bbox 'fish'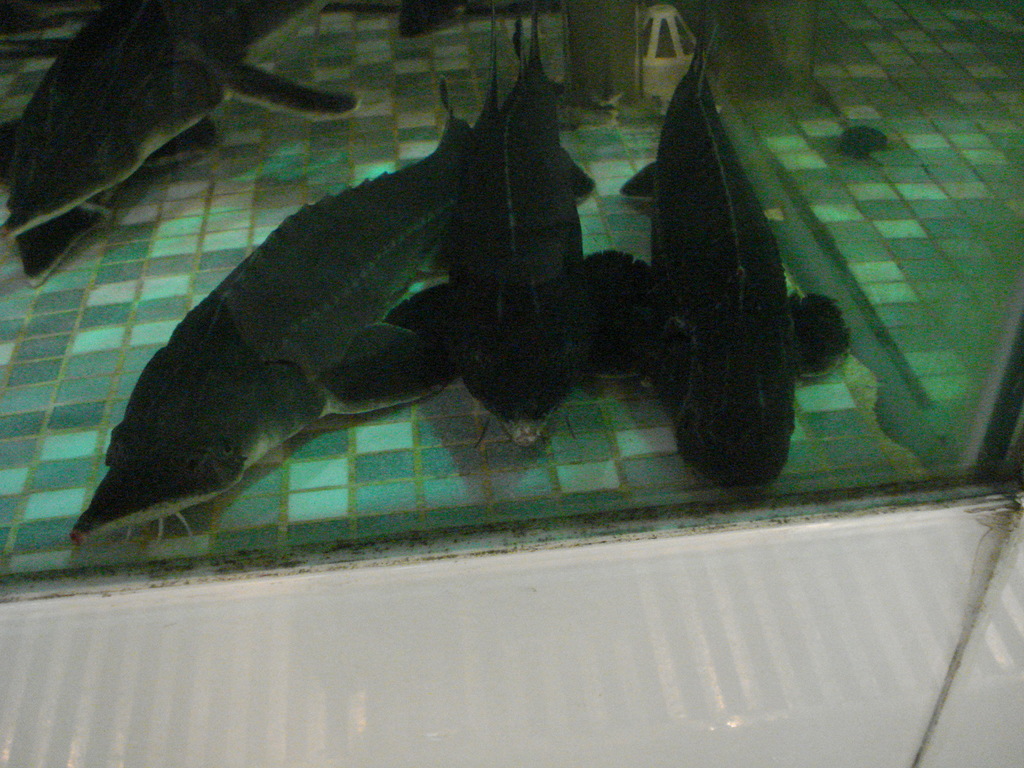
left=0, top=0, right=362, bottom=244
